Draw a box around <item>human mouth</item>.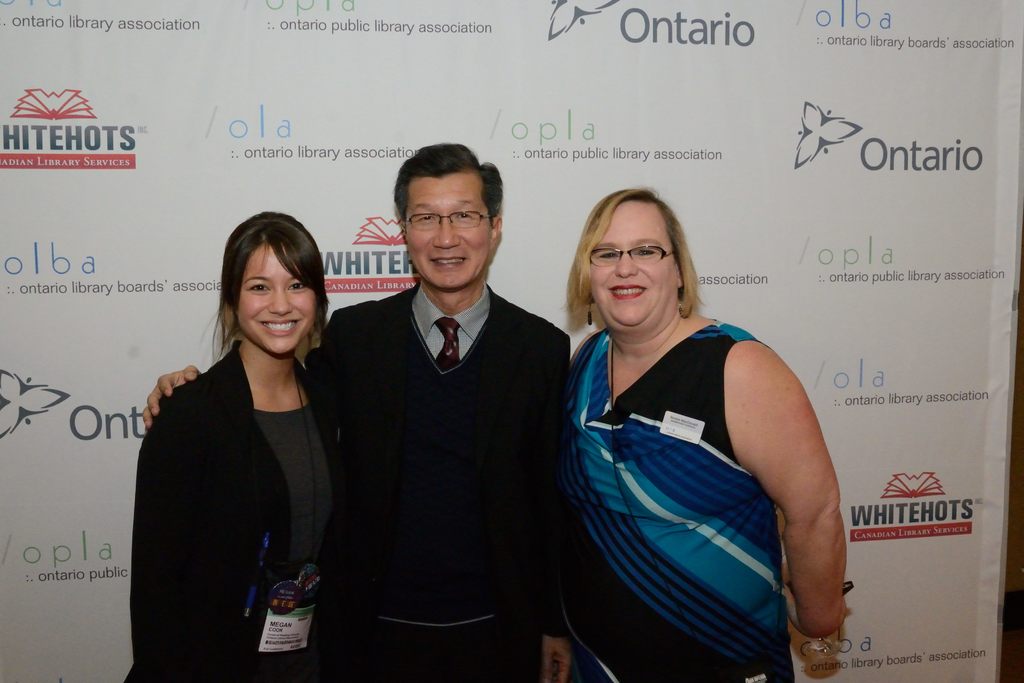
box=[262, 313, 301, 340].
